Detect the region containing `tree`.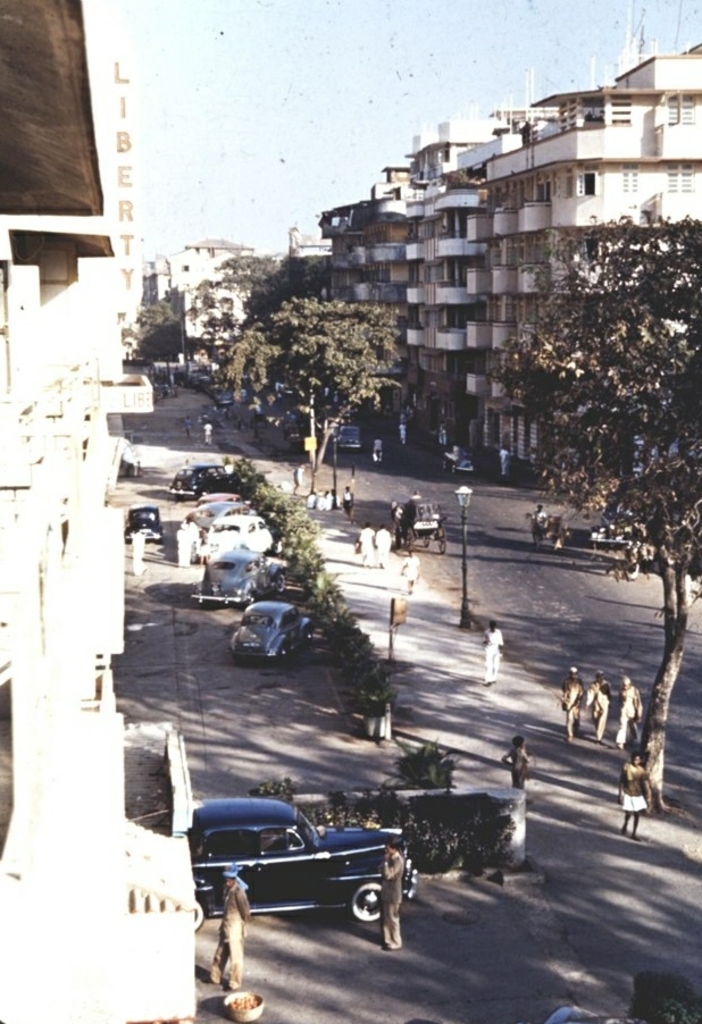
x1=125, y1=285, x2=182, y2=371.
